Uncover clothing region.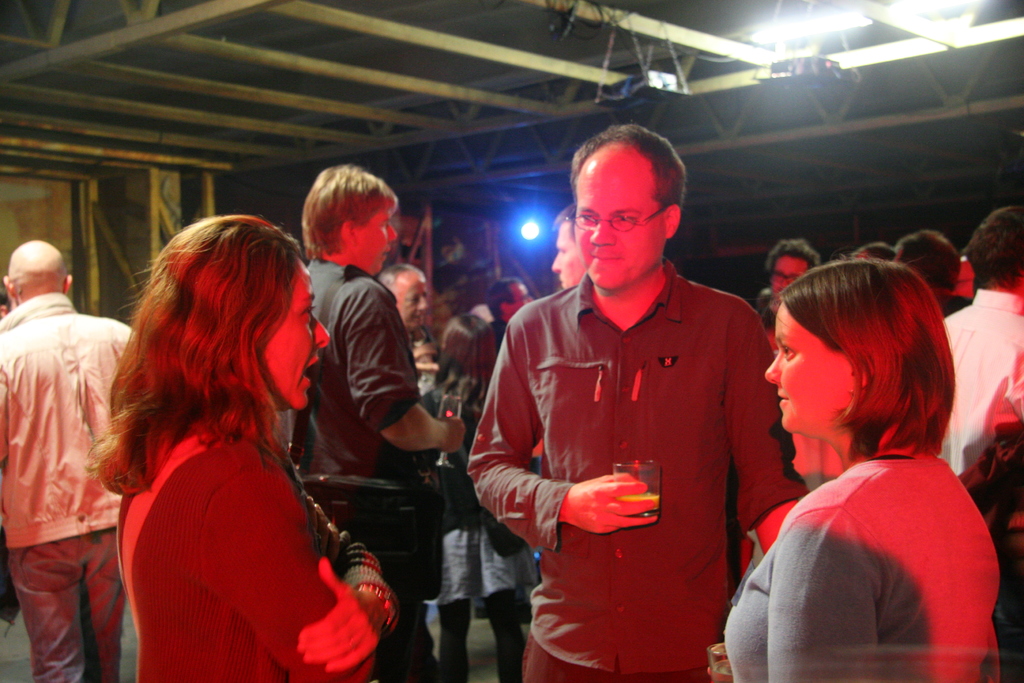
Uncovered: x1=934, y1=288, x2=1023, y2=568.
